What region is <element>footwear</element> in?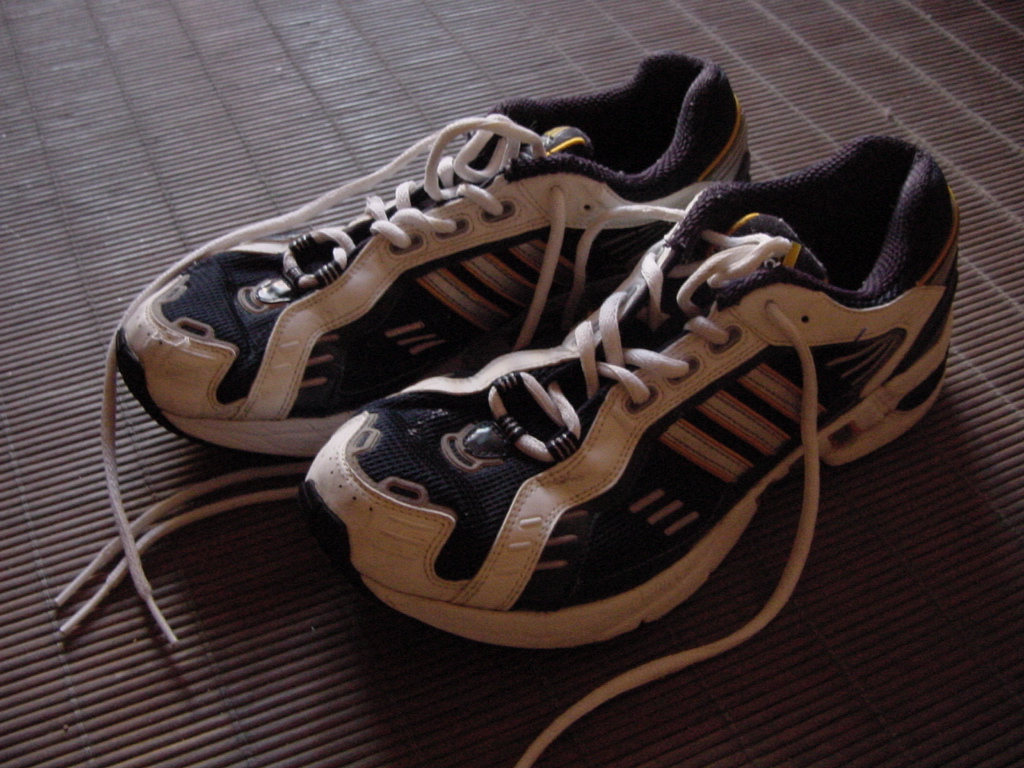
detection(62, 138, 962, 767).
